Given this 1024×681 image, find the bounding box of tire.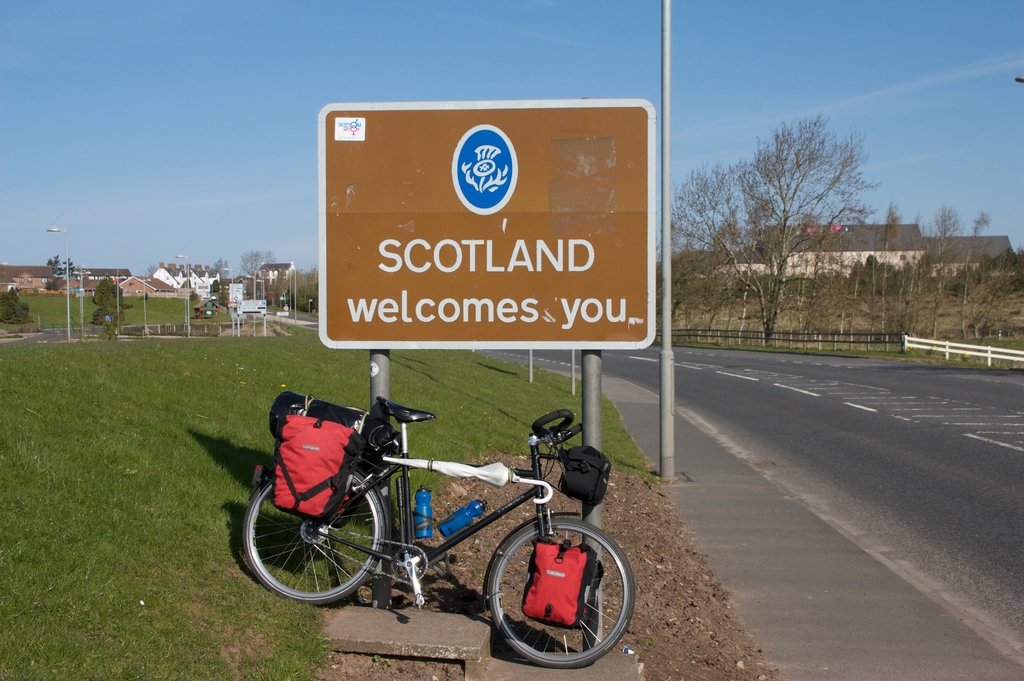
bbox=[482, 515, 638, 667].
